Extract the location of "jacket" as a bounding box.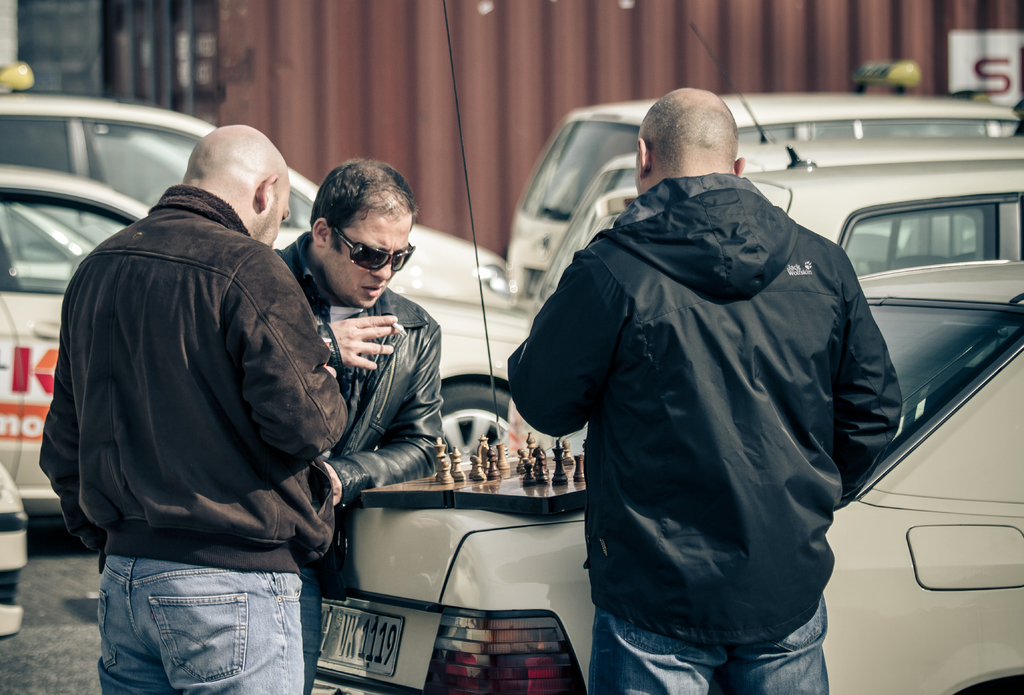
pyautogui.locateOnScreen(512, 93, 895, 655).
